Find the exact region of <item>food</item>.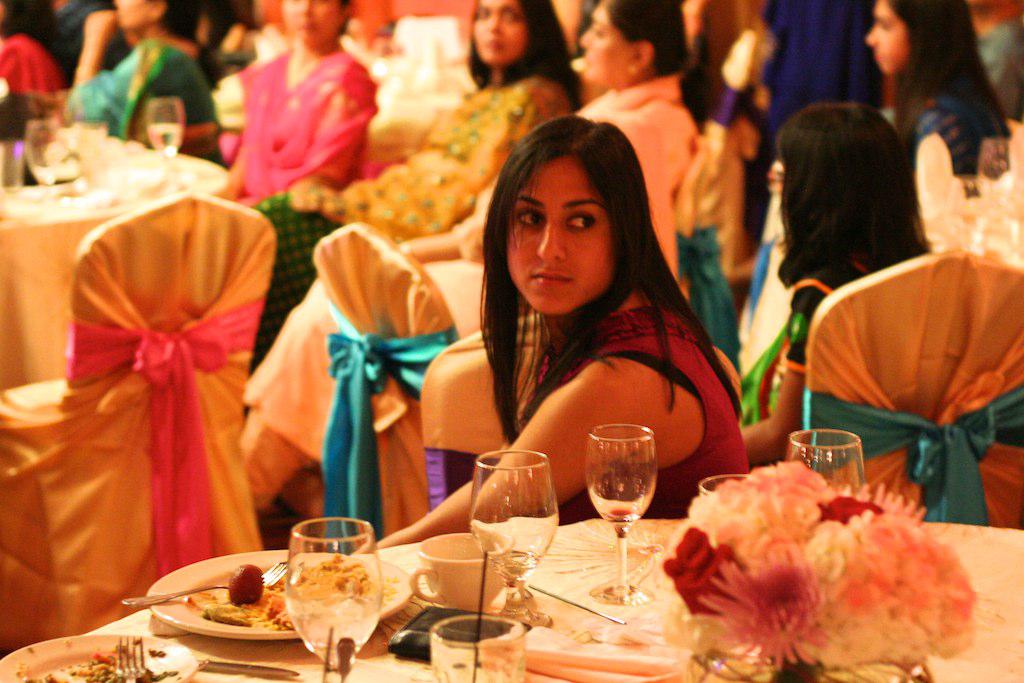
Exact region: <bbox>27, 647, 174, 681</bbox>.
